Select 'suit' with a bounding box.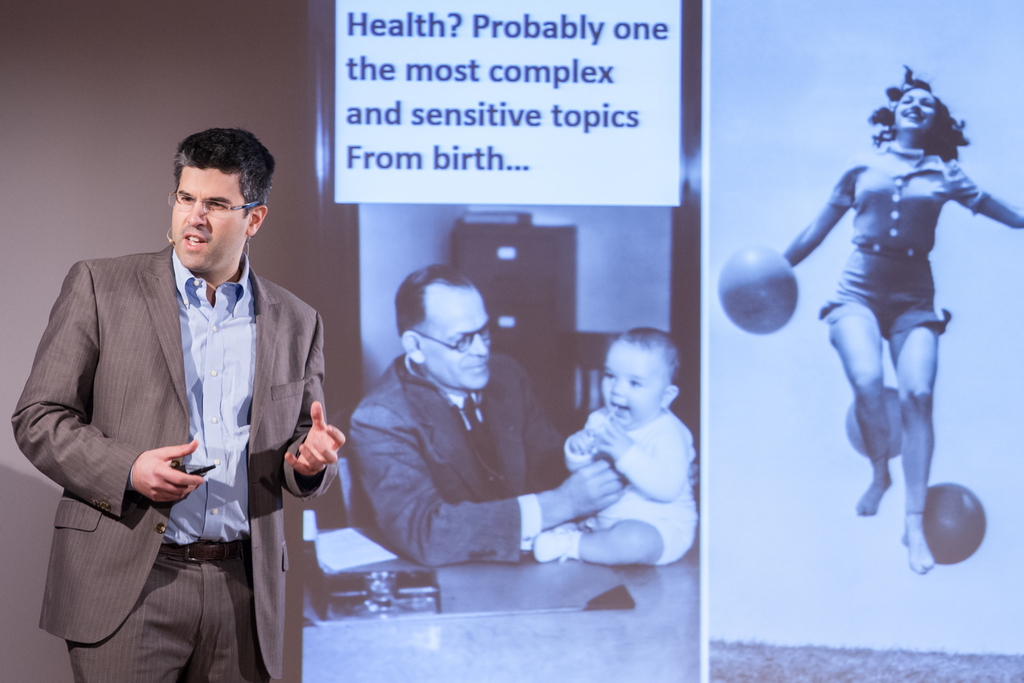
select_region(24, 165, 323, 674).
